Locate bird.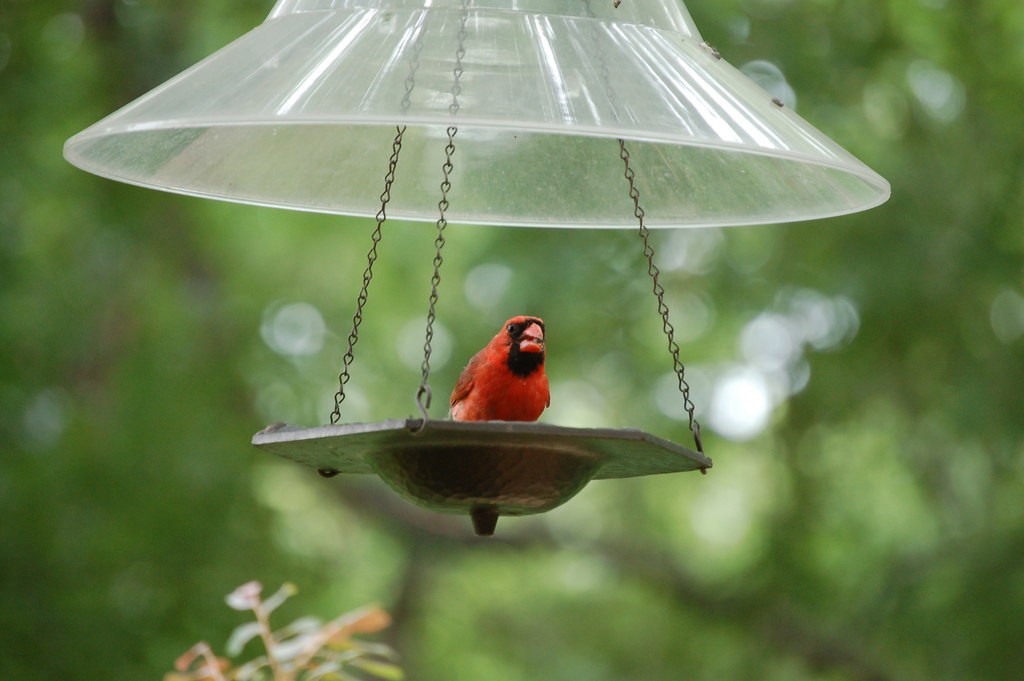
Bounding box: (441, 316, 567, 443).
